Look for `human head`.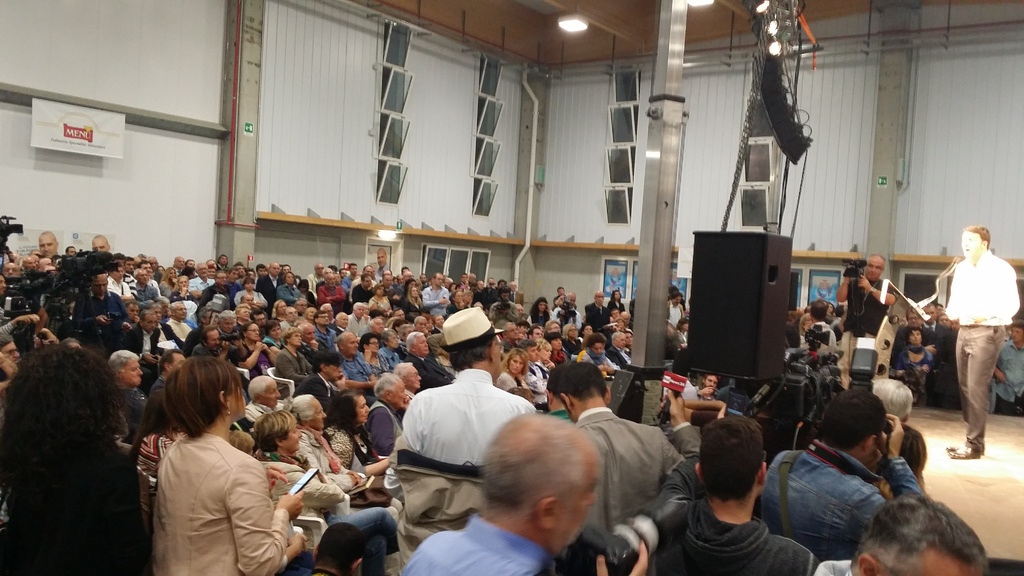
Found: <box>908,329,922,343</box>.
